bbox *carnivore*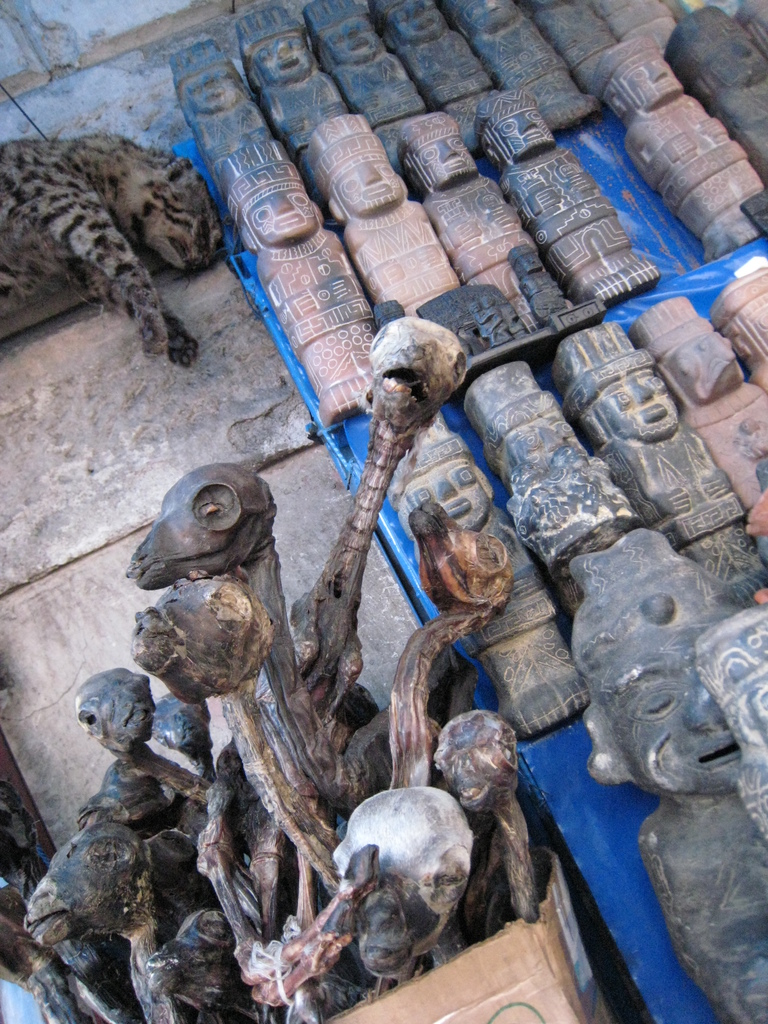
(15, 102, 230, 375)
